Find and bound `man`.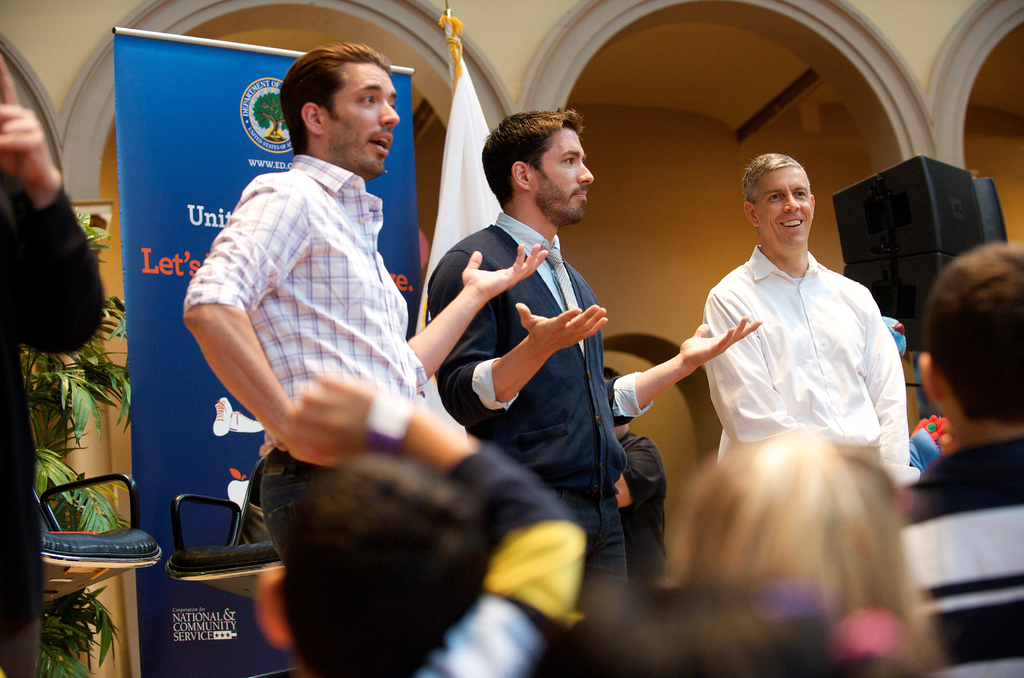
Bound: bbox(884, 242, 1023, 677).
